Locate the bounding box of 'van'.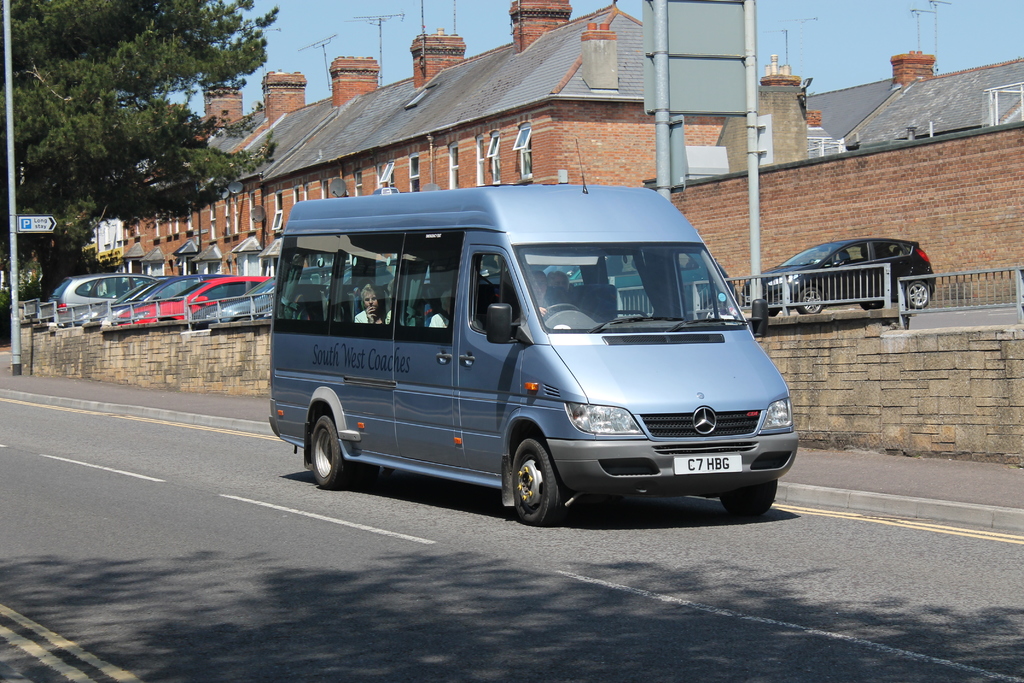
Bounding box: l=269, t=138, r=799, b=524.
